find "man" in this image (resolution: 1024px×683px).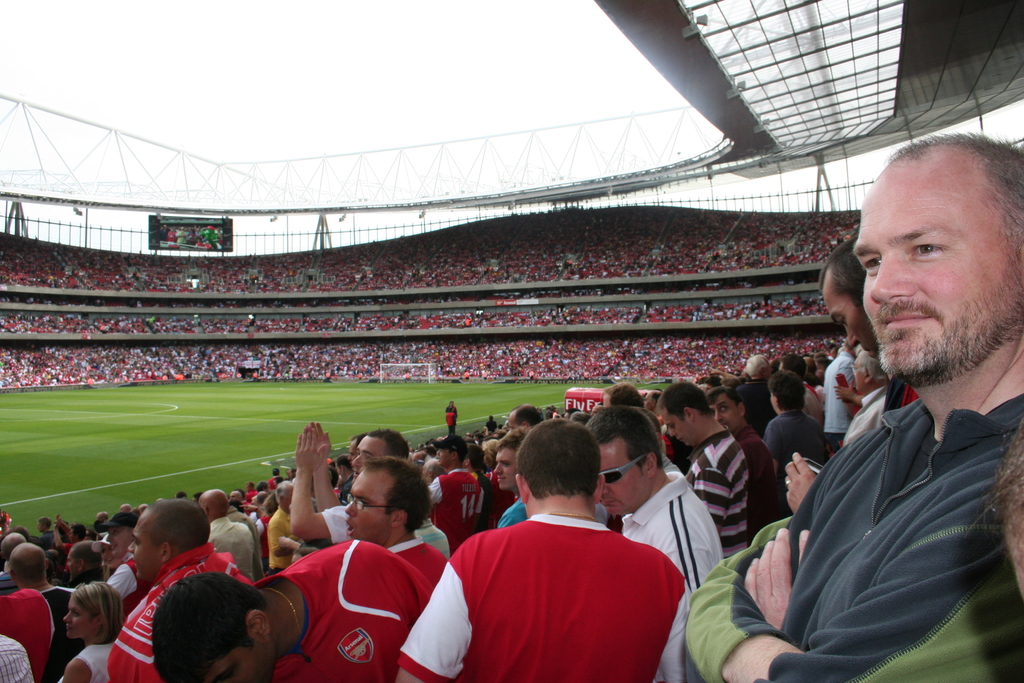
776/352/819/418.
